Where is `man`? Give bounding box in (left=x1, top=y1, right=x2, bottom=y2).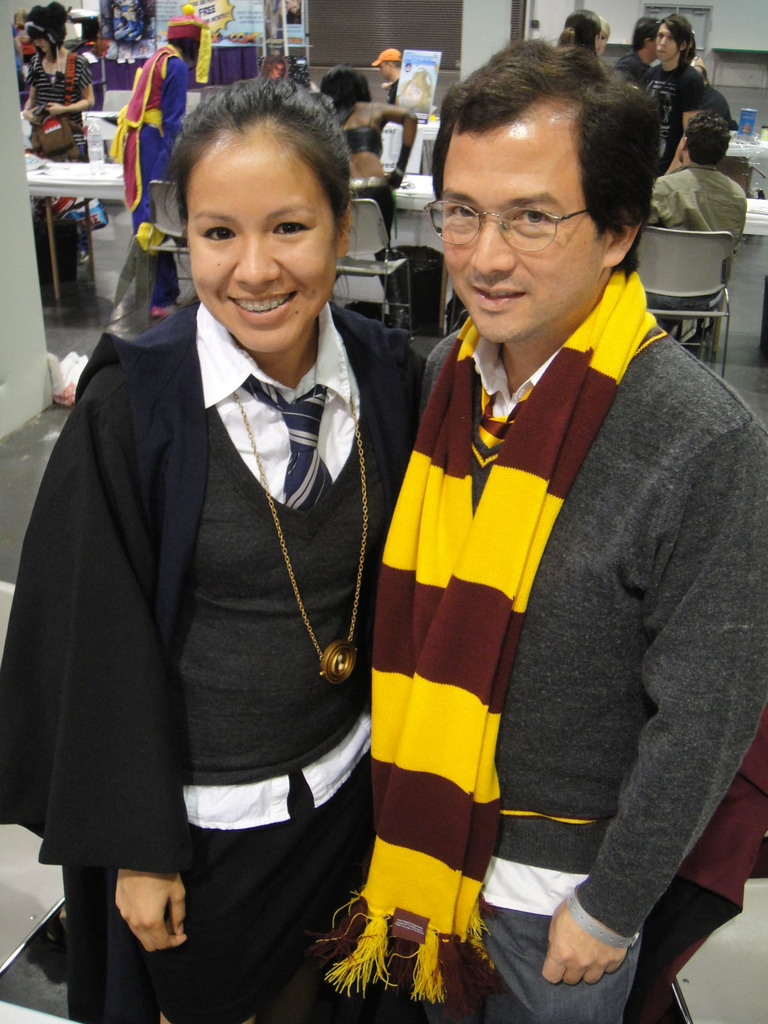
(left=319, top=44, right=756, bottom=993).
